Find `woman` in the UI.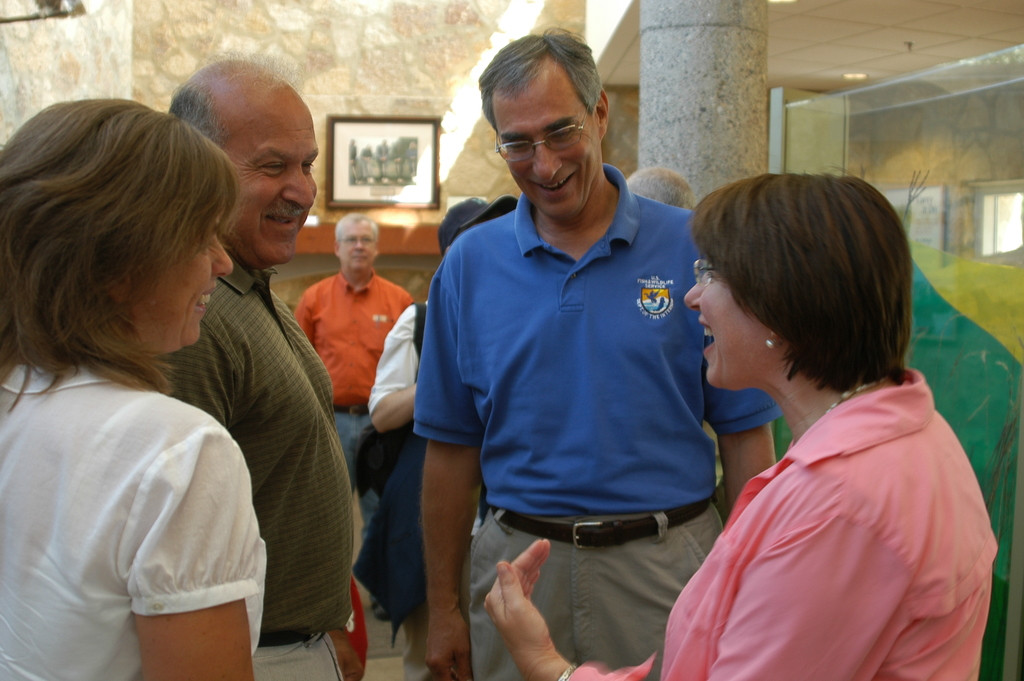
UI element at bbox(481, 170, 1000, 680).
